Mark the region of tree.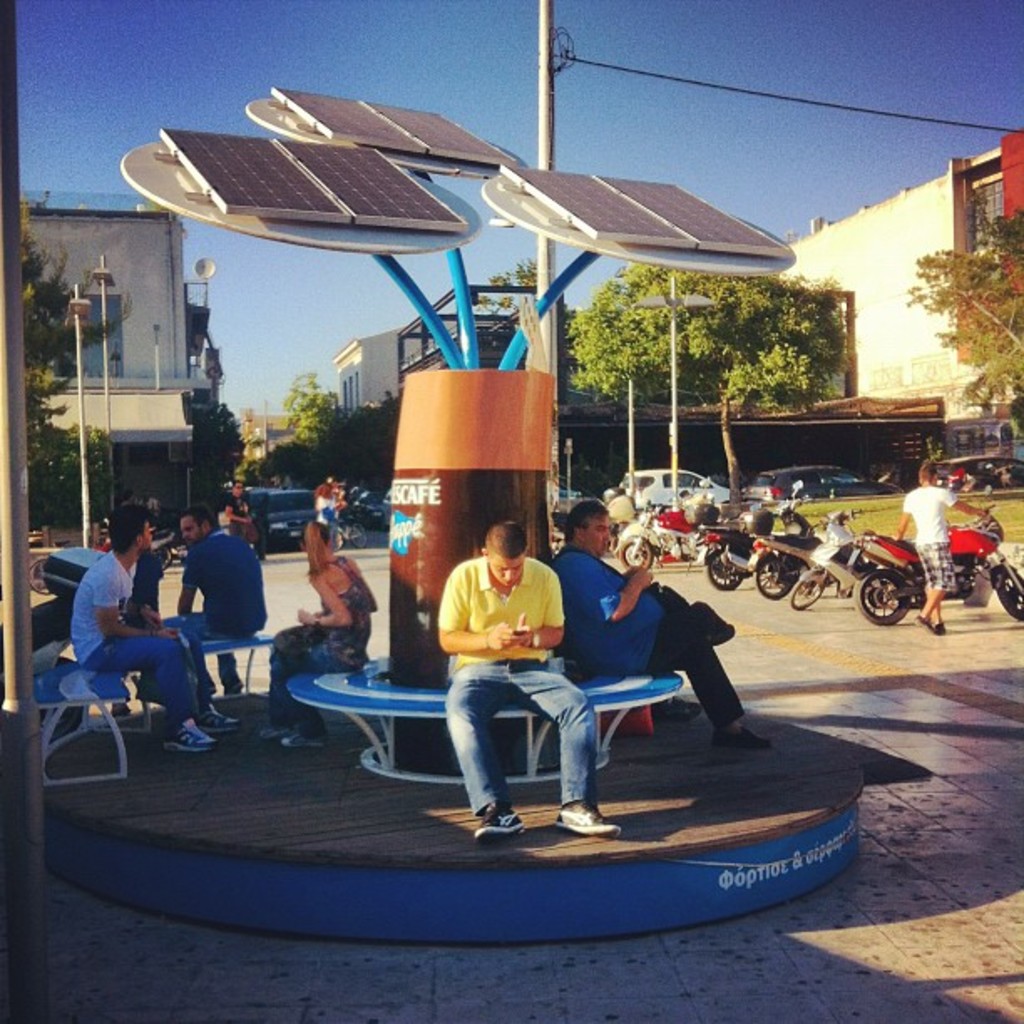
Region: 485 256 544 315.
